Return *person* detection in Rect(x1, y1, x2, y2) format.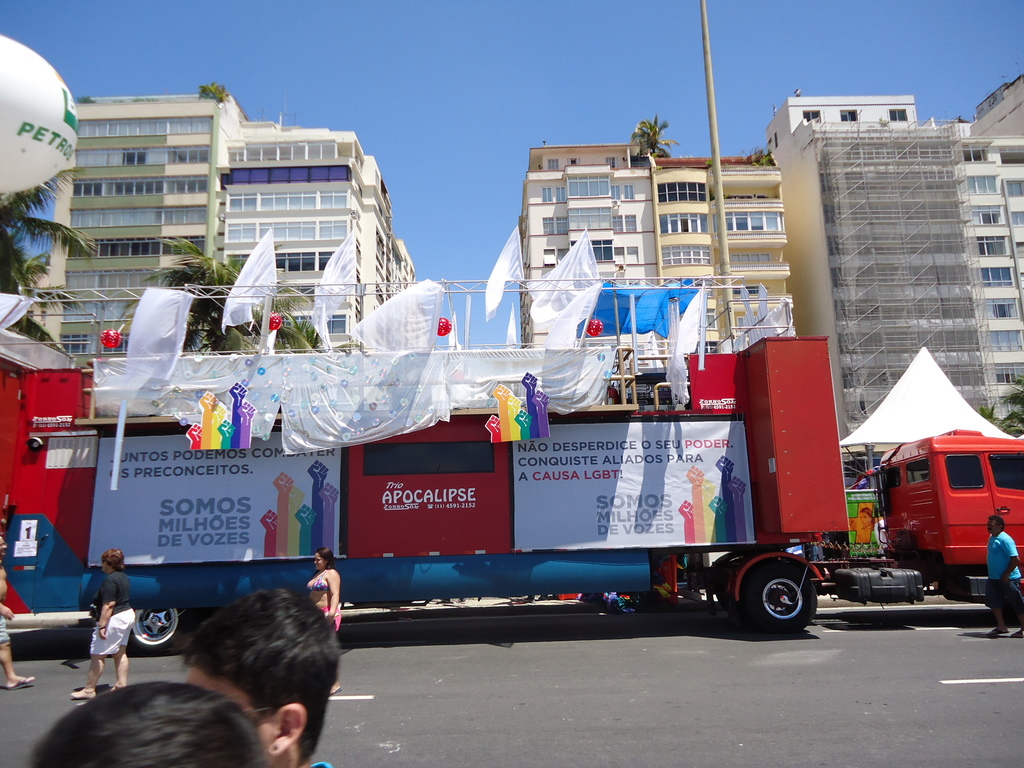
Rect(31, 680, 276, 767).
